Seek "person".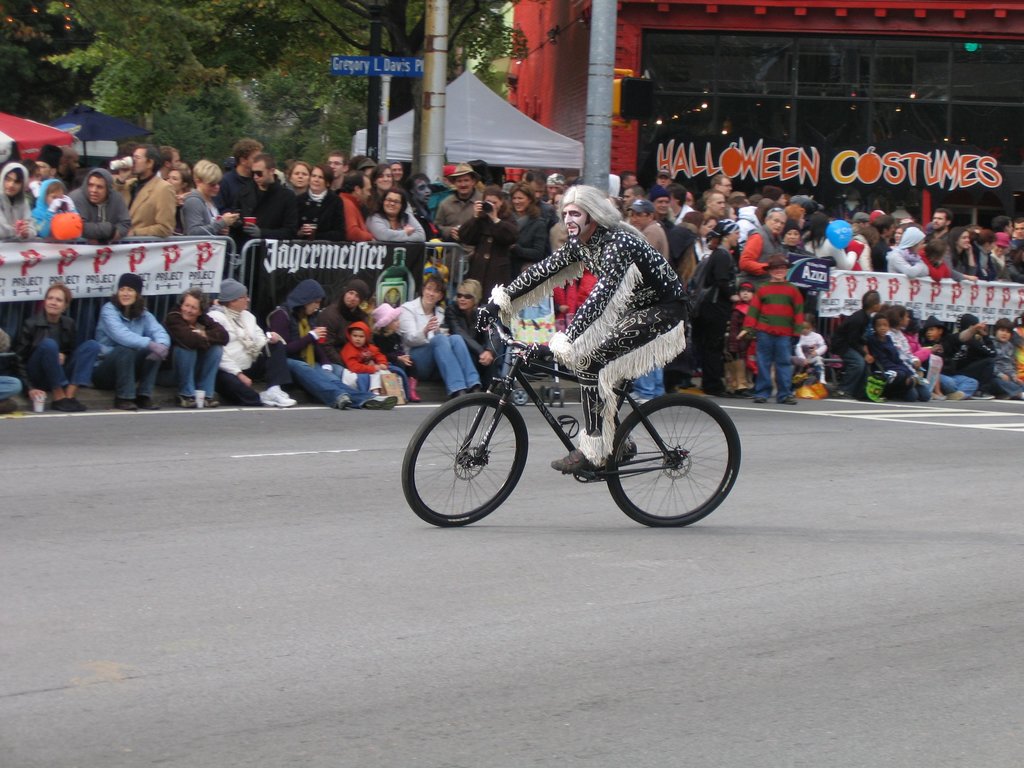
<bbox>13, 283, 105, 412</bbox>.
